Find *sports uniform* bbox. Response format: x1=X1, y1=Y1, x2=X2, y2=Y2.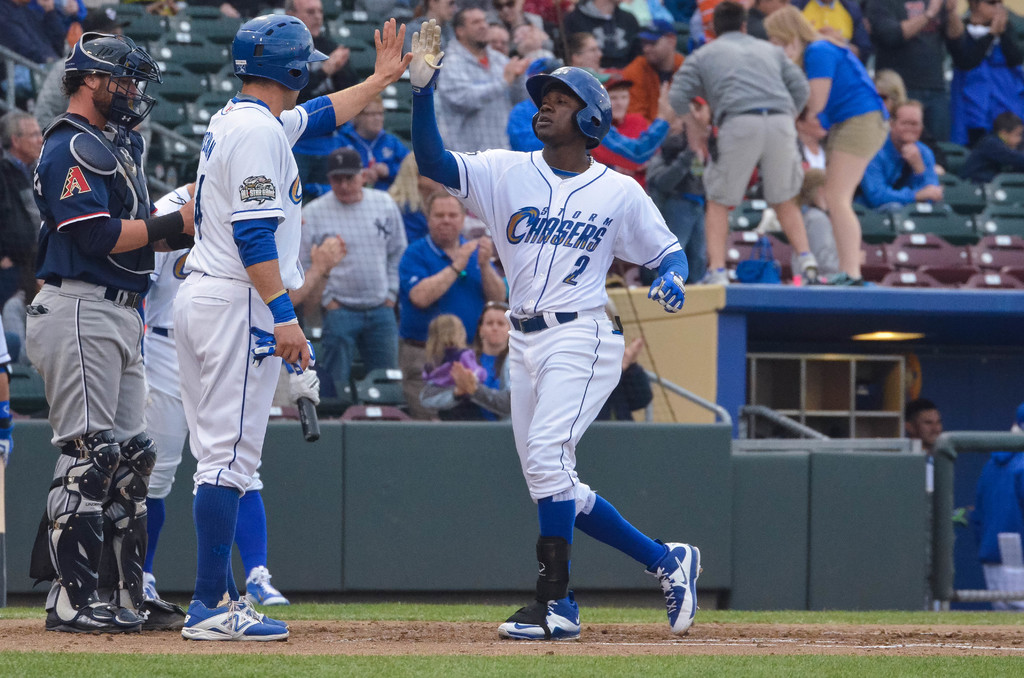
x1=399, y1=56, x2=711, y2=631.
